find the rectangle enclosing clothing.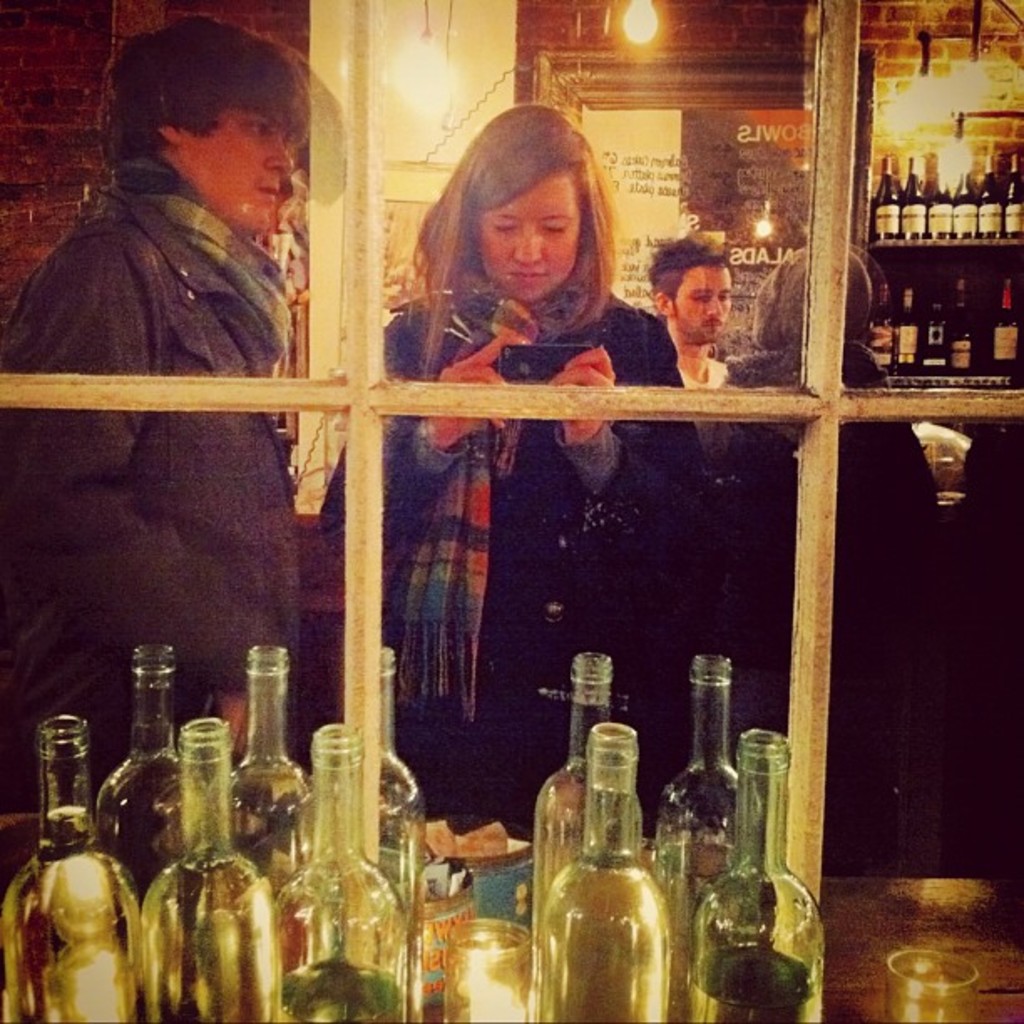
(left=651, top=323, right=718, bottom=502).
